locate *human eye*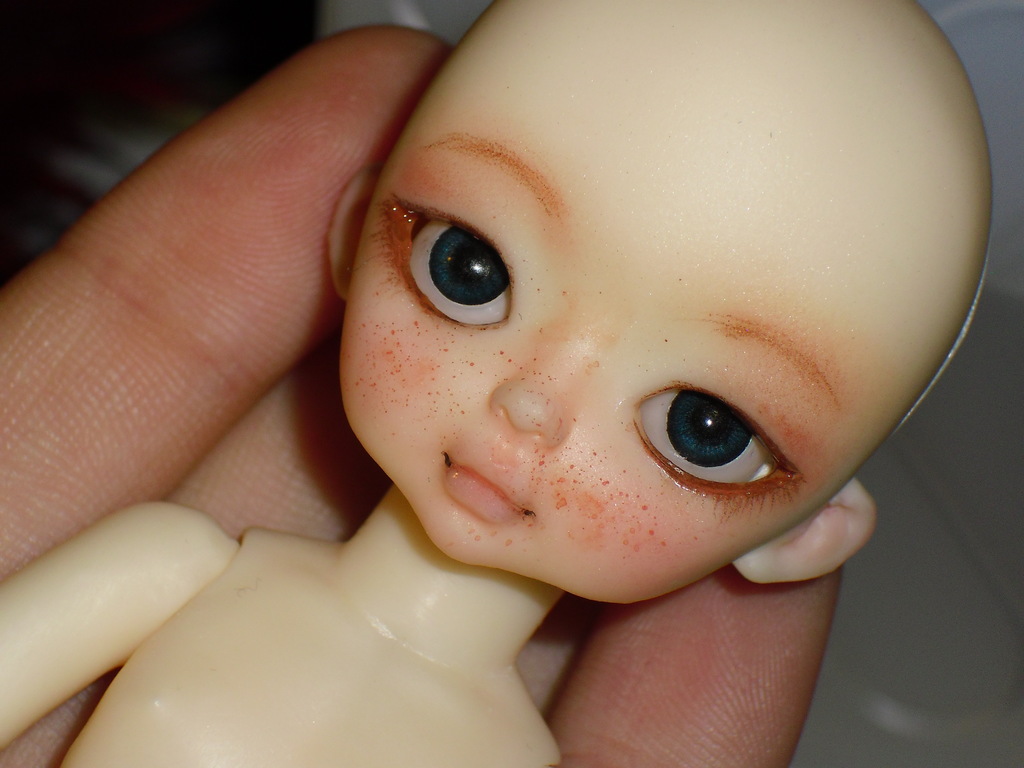
bbox=[362, 198, 564, 355]
